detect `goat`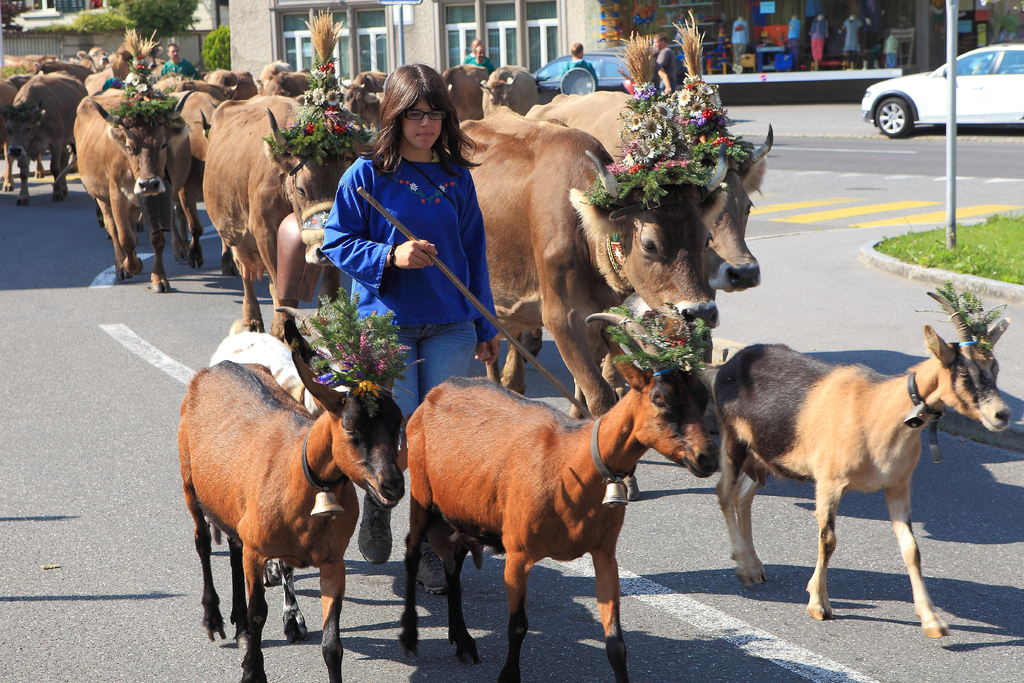
l=199, t=302, r=413, b=646
